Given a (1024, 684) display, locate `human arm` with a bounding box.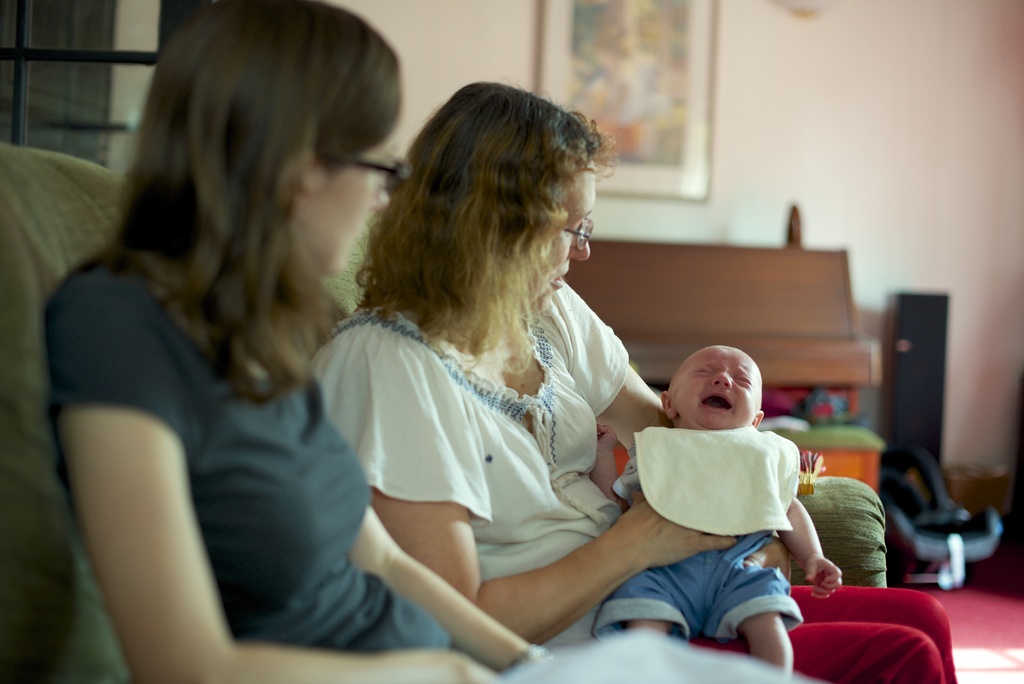
Located: left=774, top=491, right=845, bottom=599.
